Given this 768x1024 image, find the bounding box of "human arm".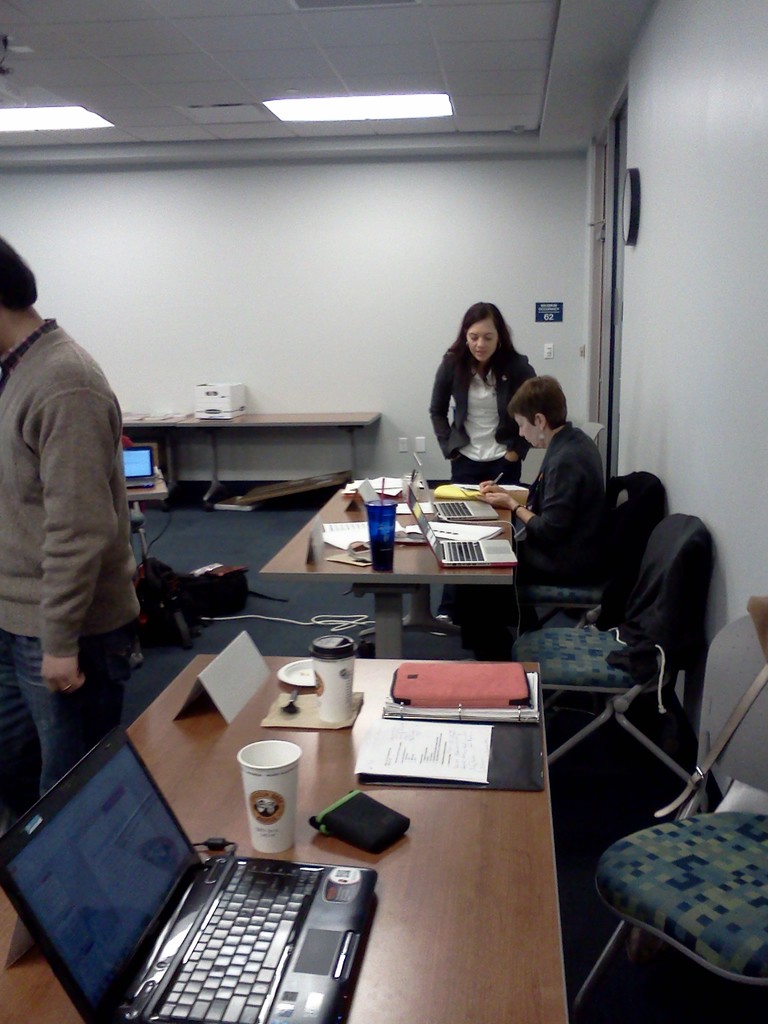
505 353 557 472.
